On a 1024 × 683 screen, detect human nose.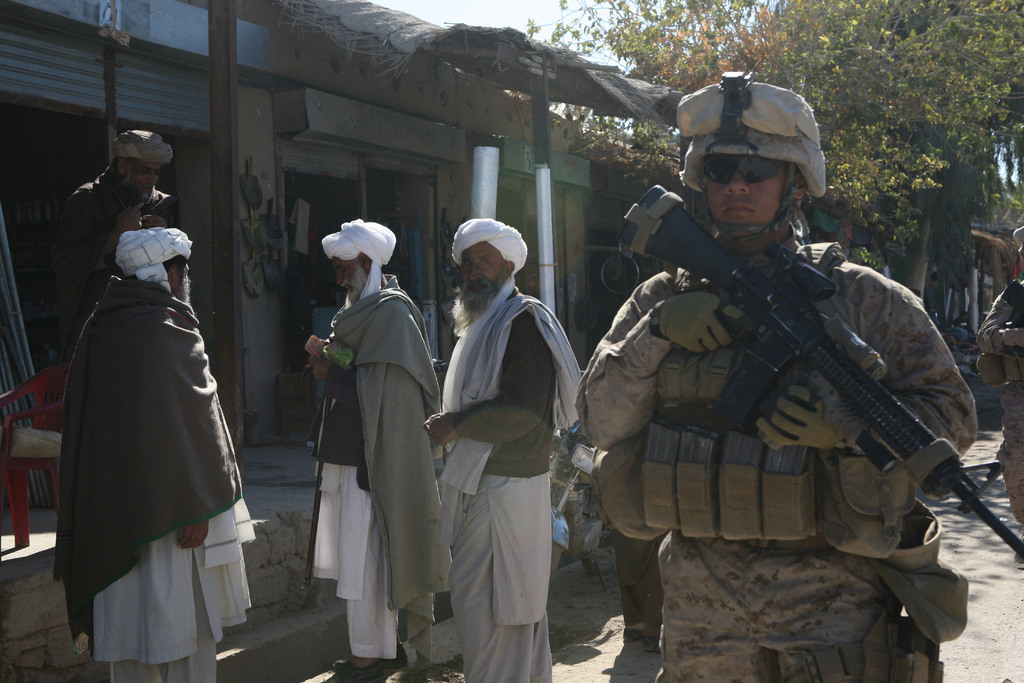
detection(468, 263, 481, 279).
